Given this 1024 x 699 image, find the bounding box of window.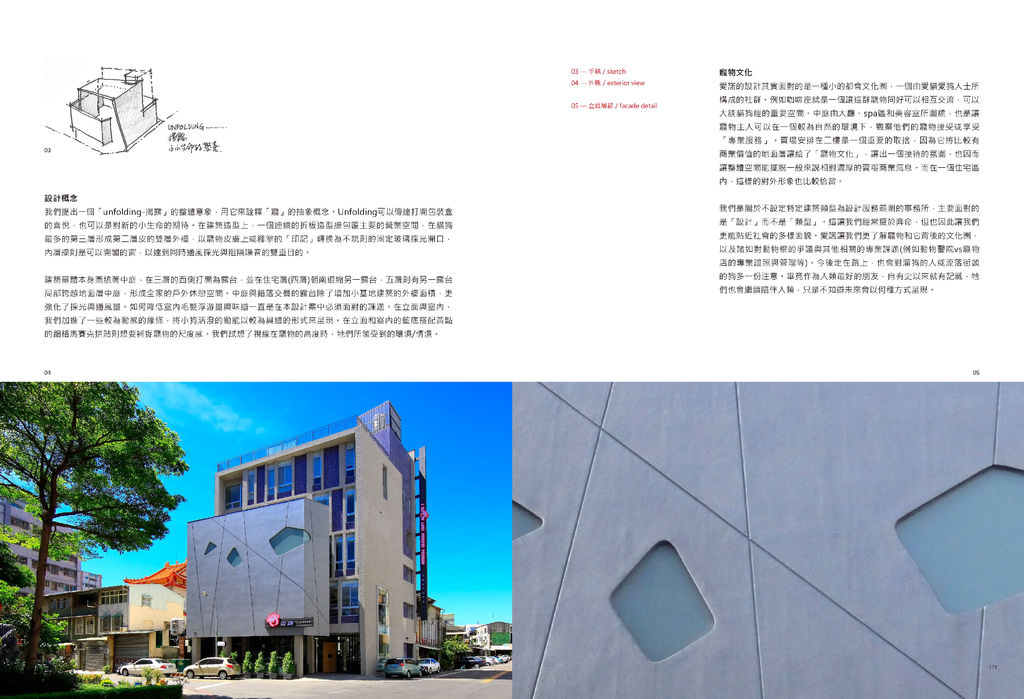
[341,577,358,625].
